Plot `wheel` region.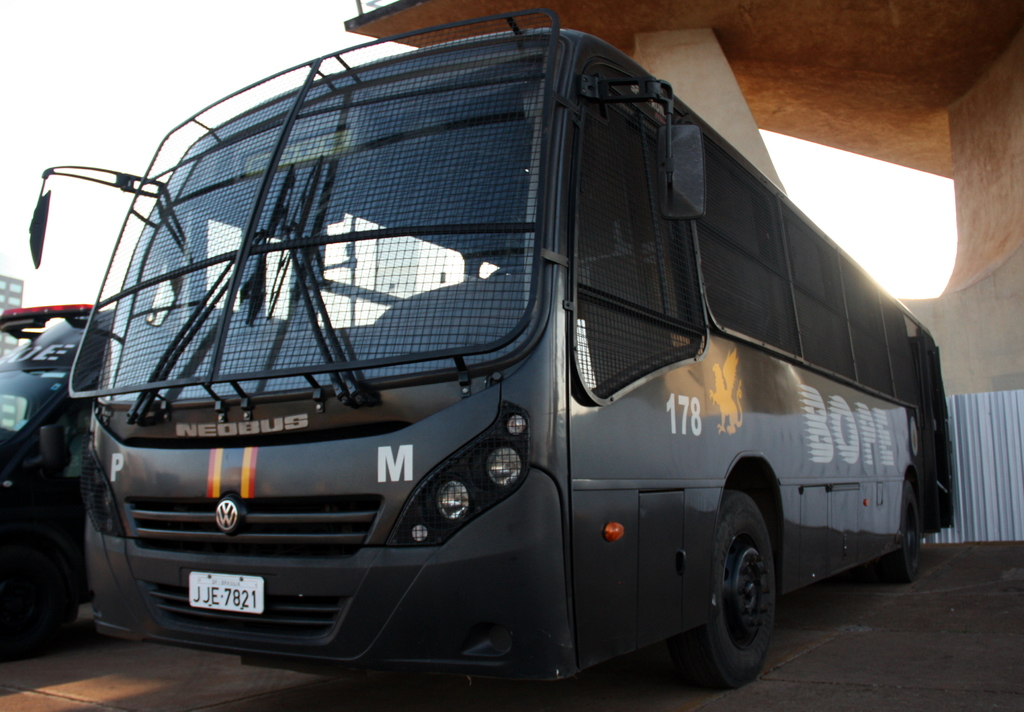
Plotted at [left=880, top=480, right=929, bottom=580].
